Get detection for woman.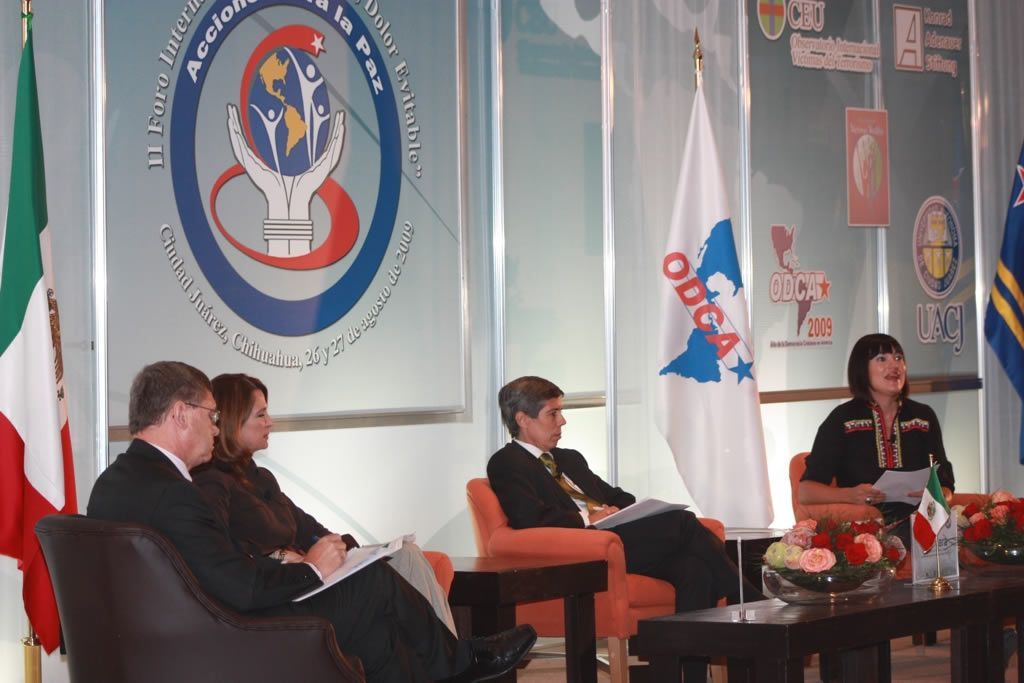
Detection: l=807, t=341, r=955, b=537.
